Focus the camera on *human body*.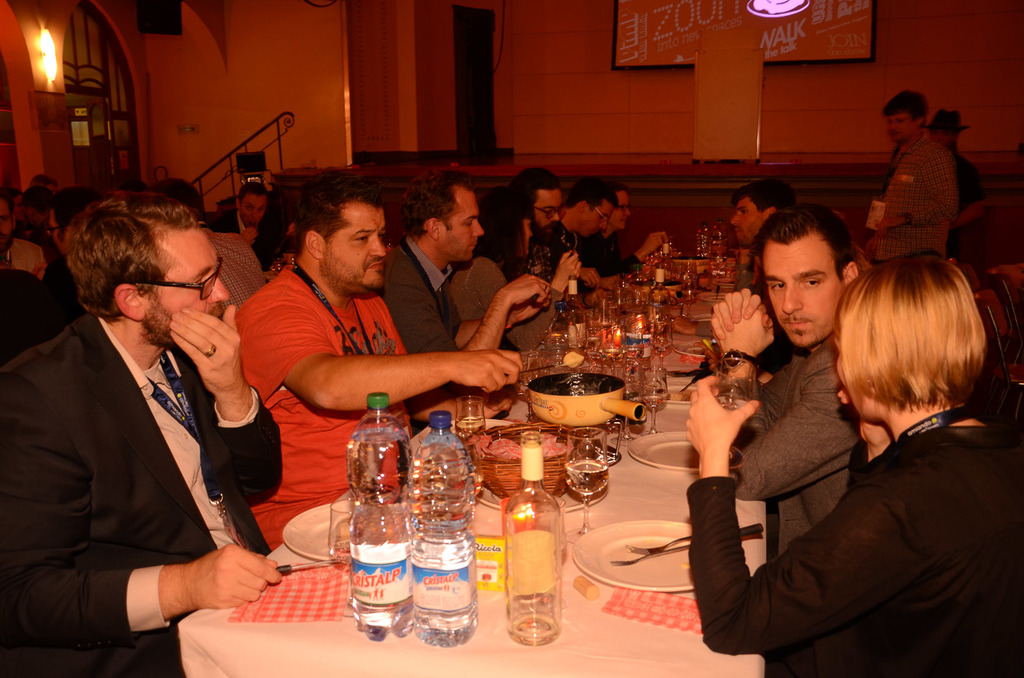
Focus region: l=880, t=93, r=960, b=256.
